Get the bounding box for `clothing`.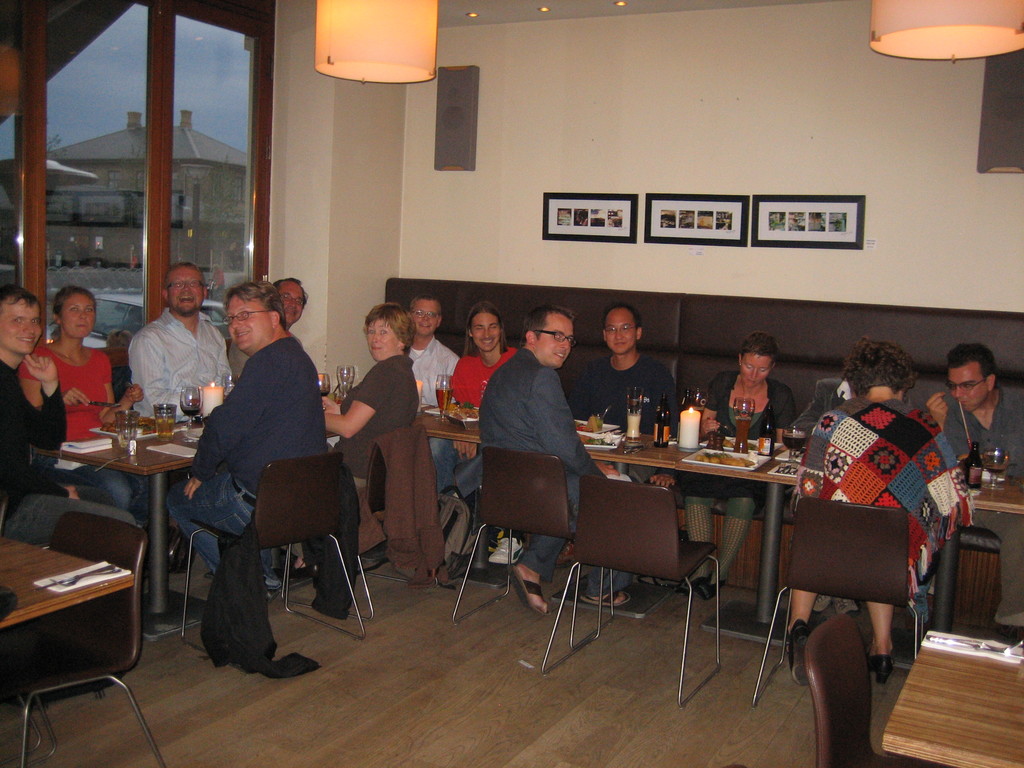
(x1=473, y1=319, x2=608, y2=541).
